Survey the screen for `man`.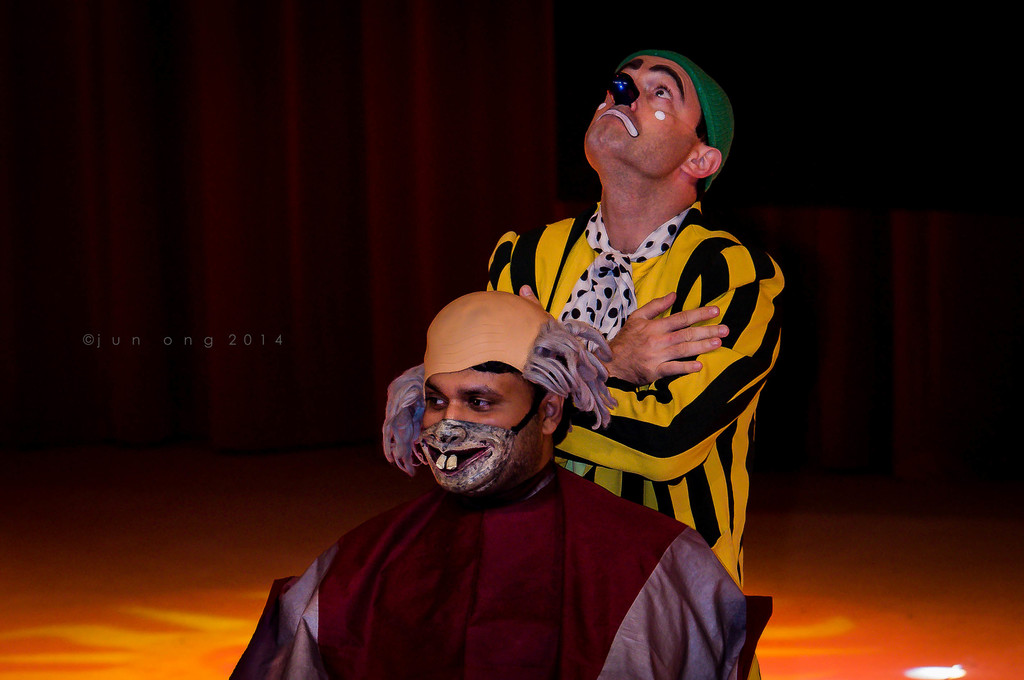
Survey found: (224, 284, 773, 679).
